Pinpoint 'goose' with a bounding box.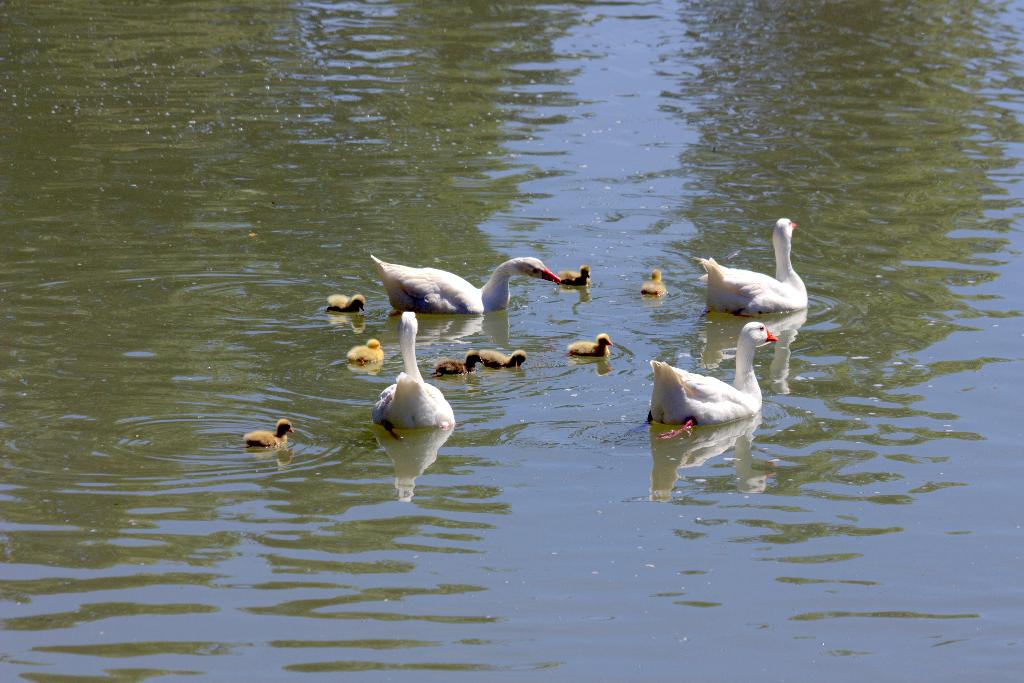
<box>375,311,455,439</box>.
